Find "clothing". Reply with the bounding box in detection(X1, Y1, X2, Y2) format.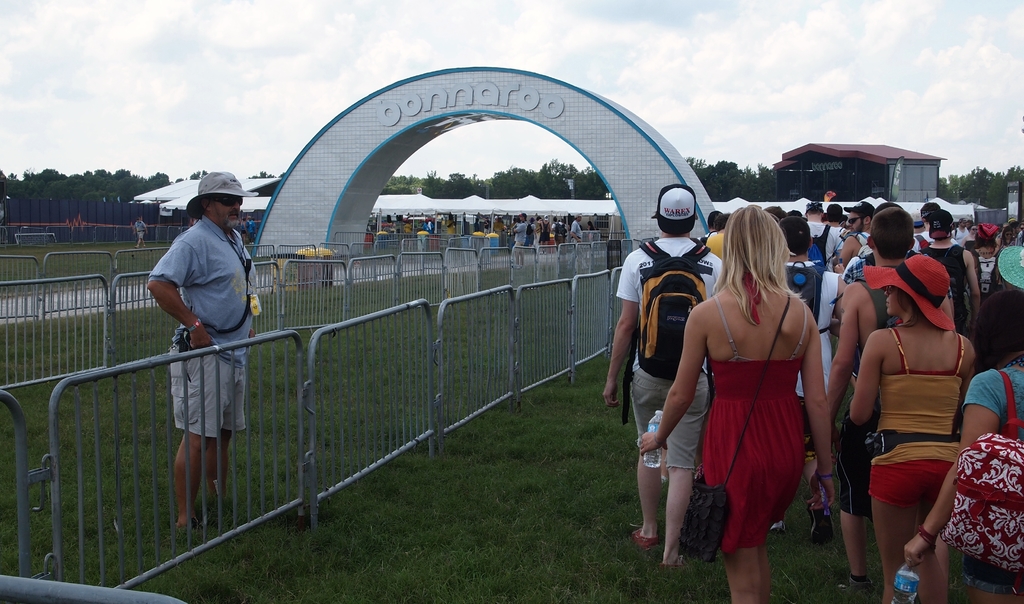
detection(146, 215, 264, 437).
